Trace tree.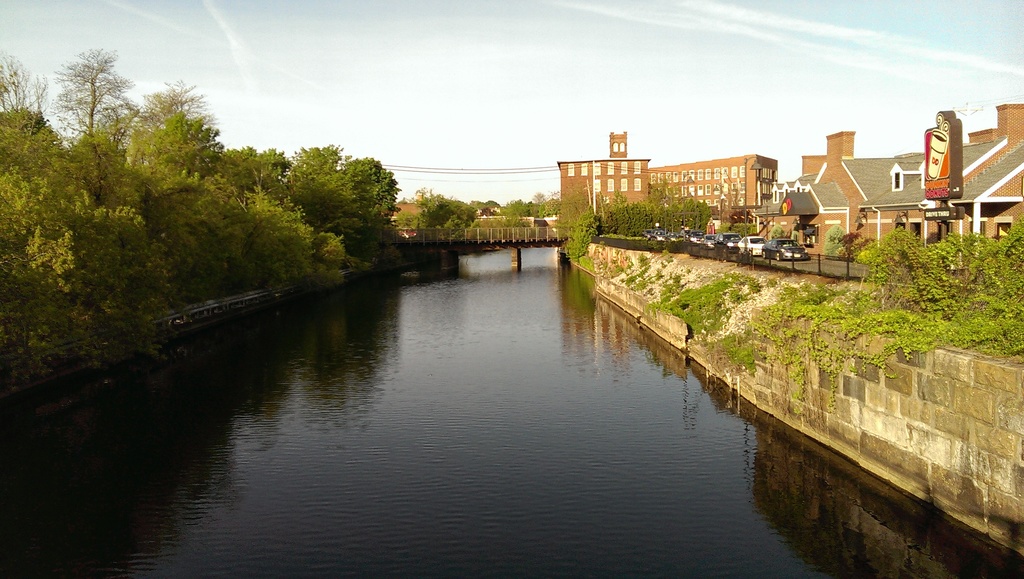
Traced to [left=728, top=211, right=753, bottom=230].
